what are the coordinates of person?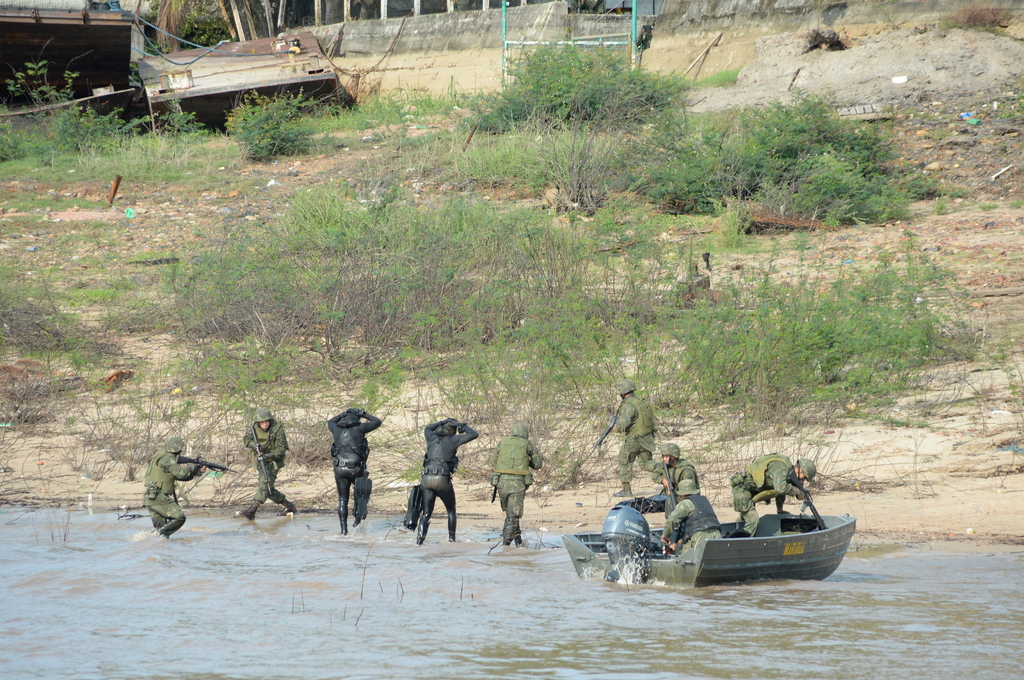
(left=614, top=379, right=665, bottom=496).
